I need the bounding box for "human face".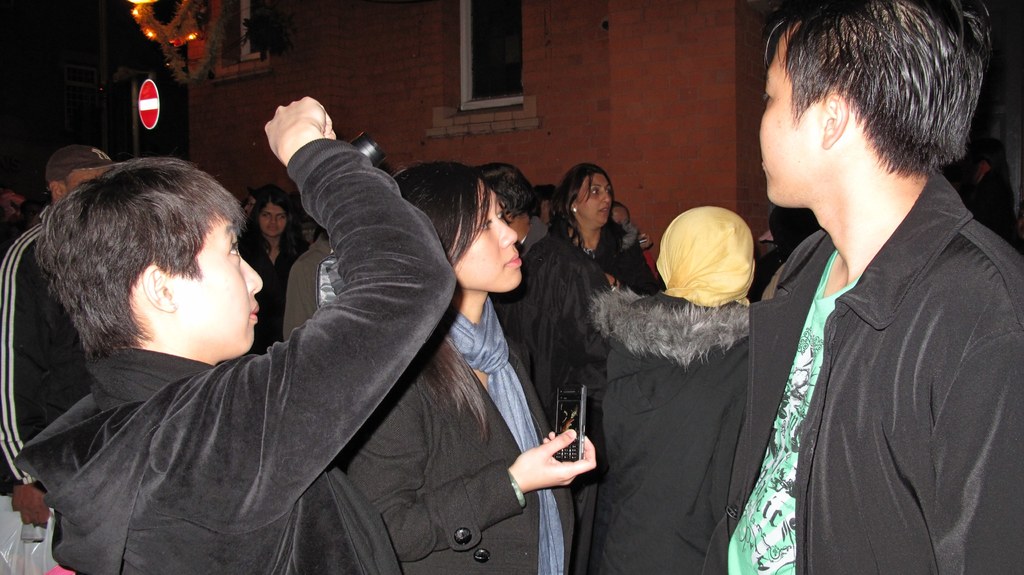
Here it is: (760,26,820,202).
